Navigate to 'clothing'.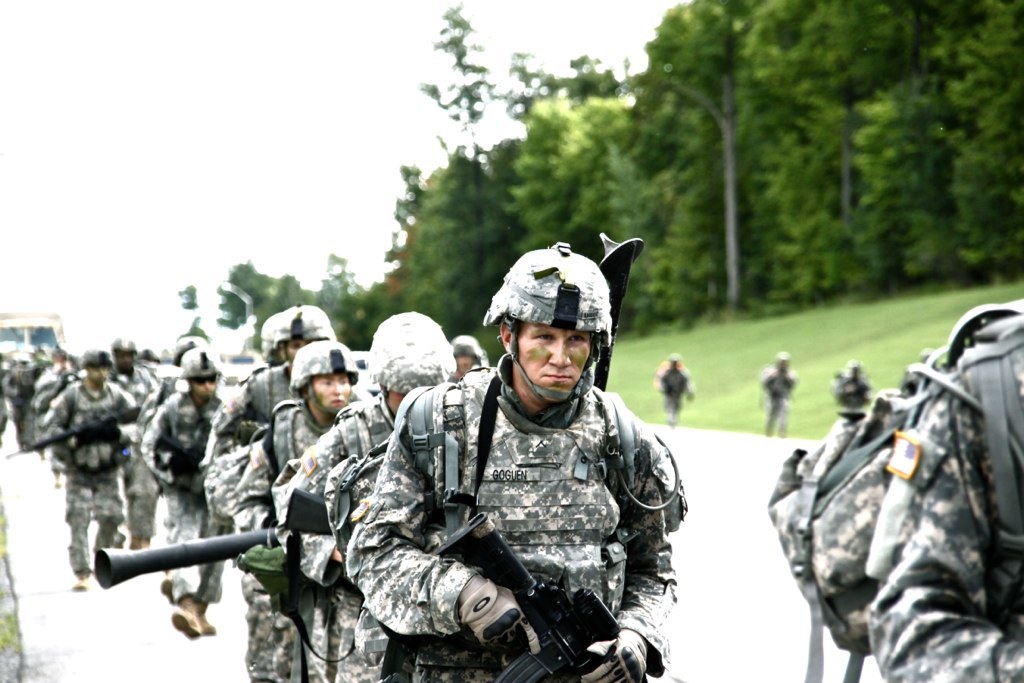
Navigation target: x1=328 y1=304 x2=706 y2=678.
